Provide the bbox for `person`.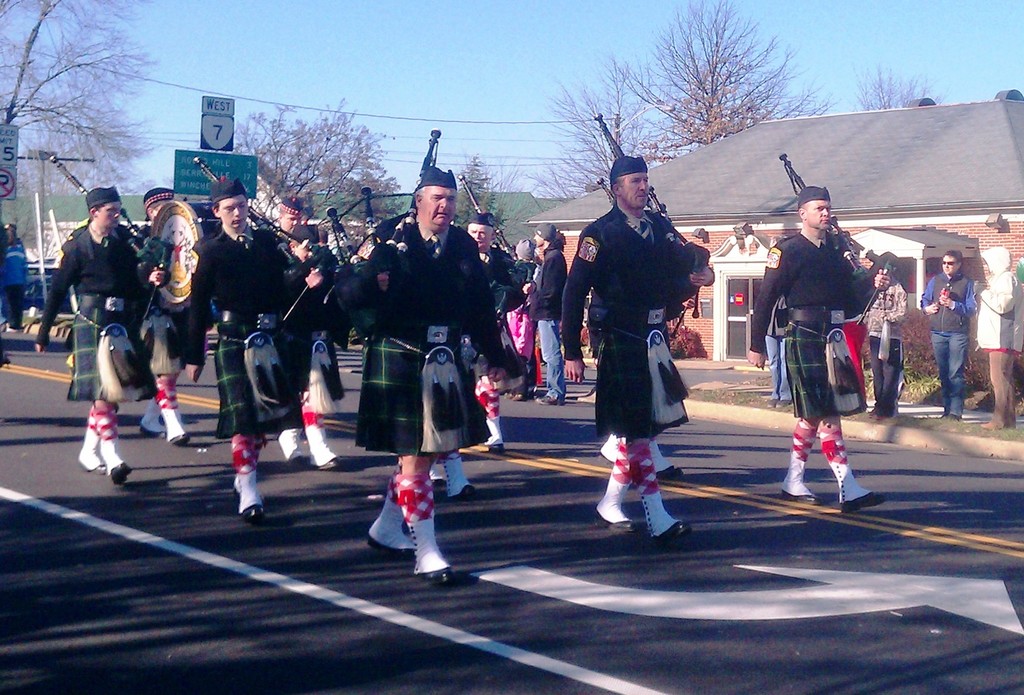
[left=979, top=246, right=1020, bottom=426].
